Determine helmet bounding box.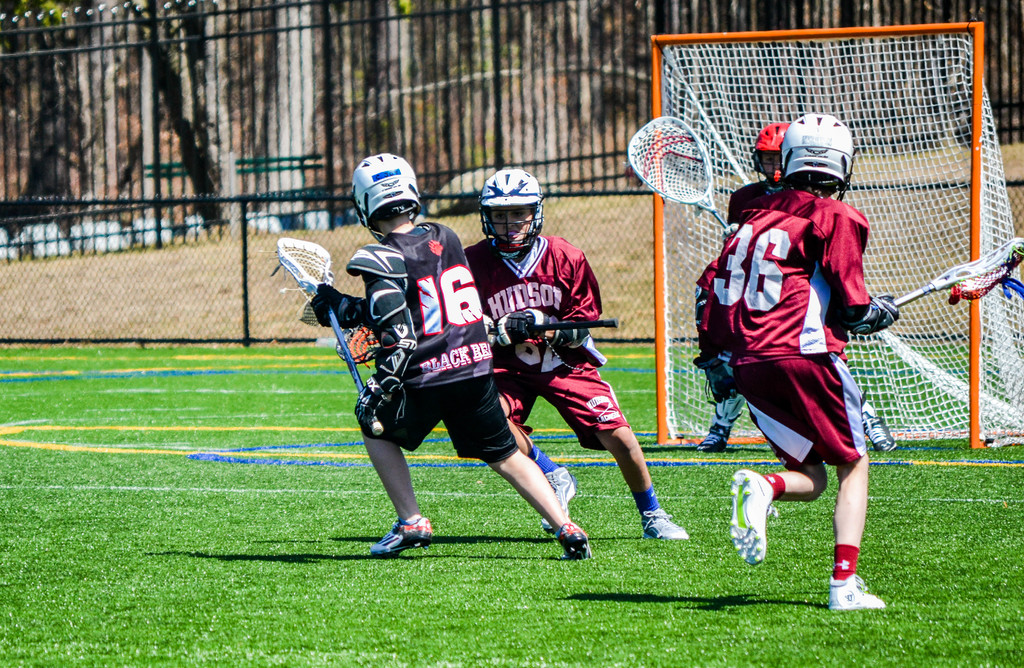
Determined: (477,168,545,257).
